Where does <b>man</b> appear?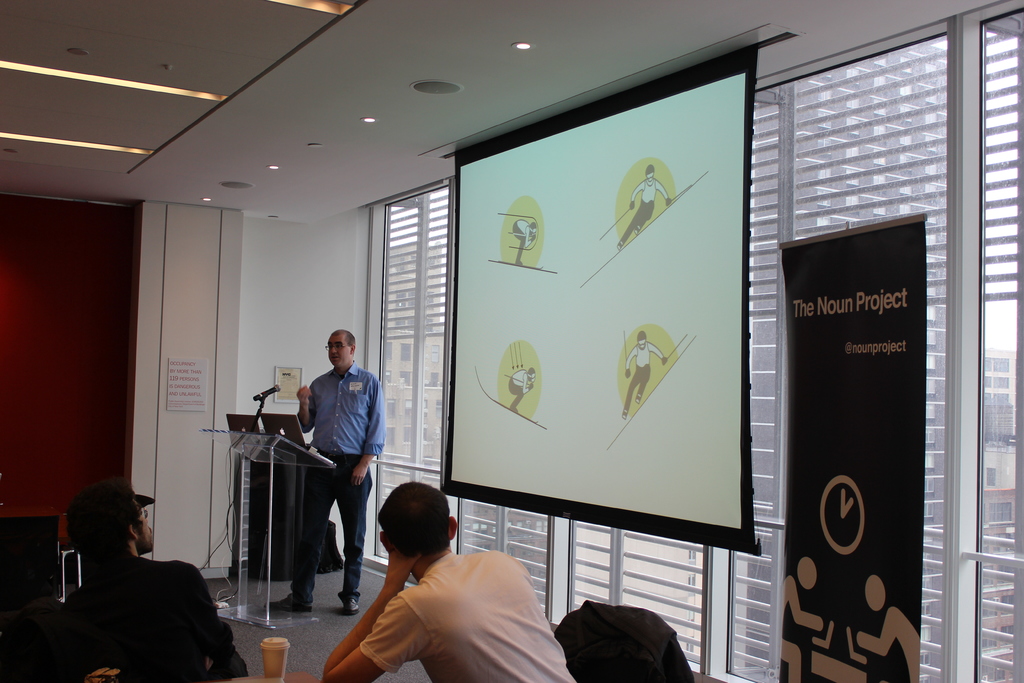
Appears at left=321, top=479, right=577, bottom=682.
